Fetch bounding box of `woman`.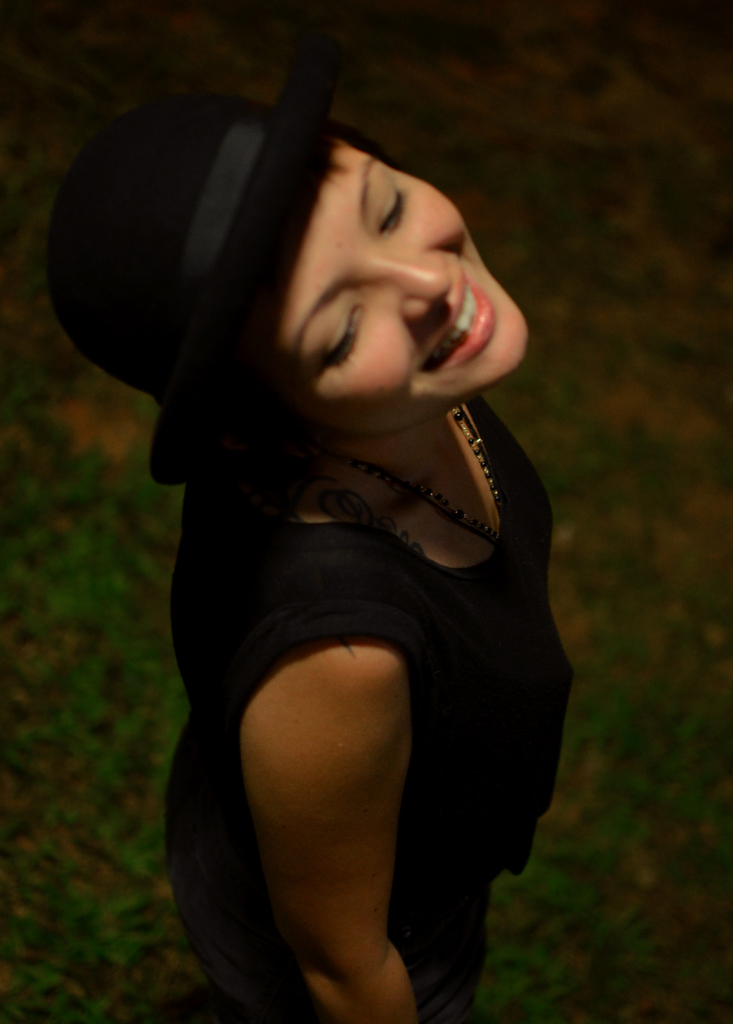
Bbox: {"left": 56, "top": 64, "right": 598, "bottom": 1000}.
